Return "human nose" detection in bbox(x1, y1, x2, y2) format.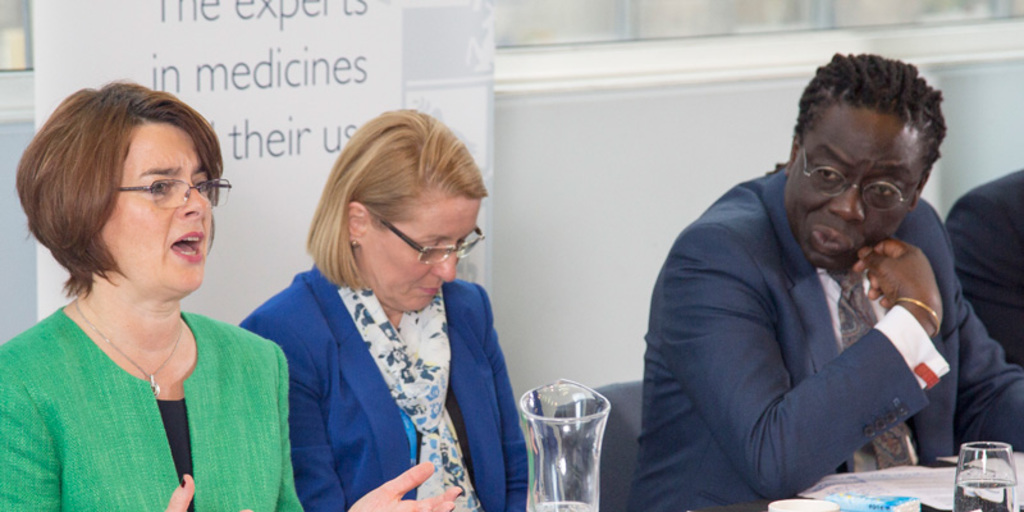
bbox(828, 172, 864, 225).
